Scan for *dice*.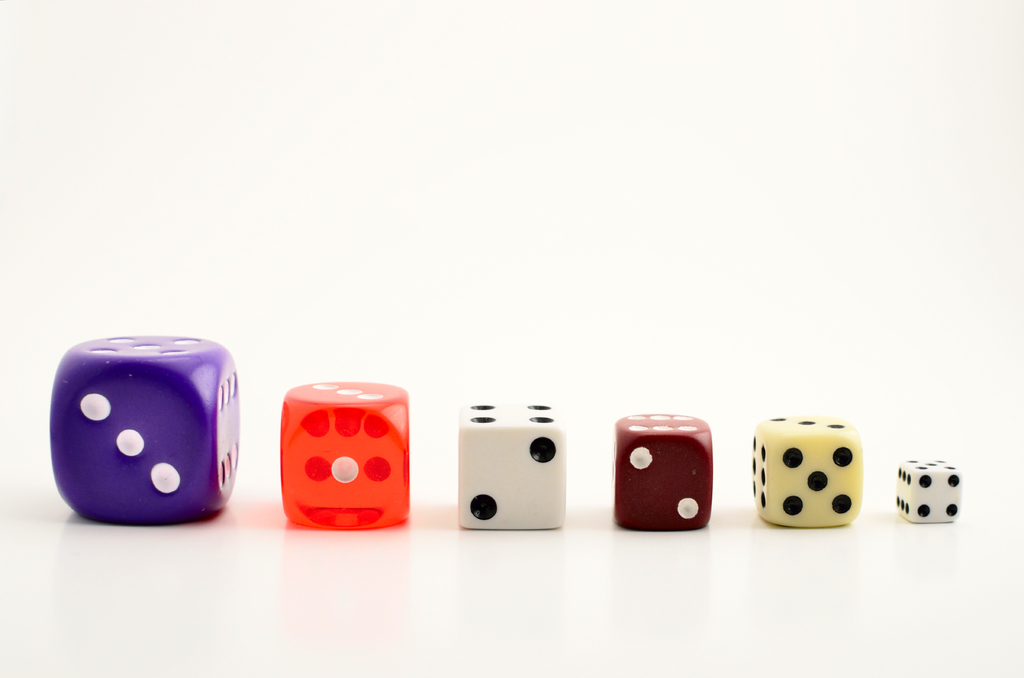
Scan result: (left=455, top=398, right=568, bottom=532).
